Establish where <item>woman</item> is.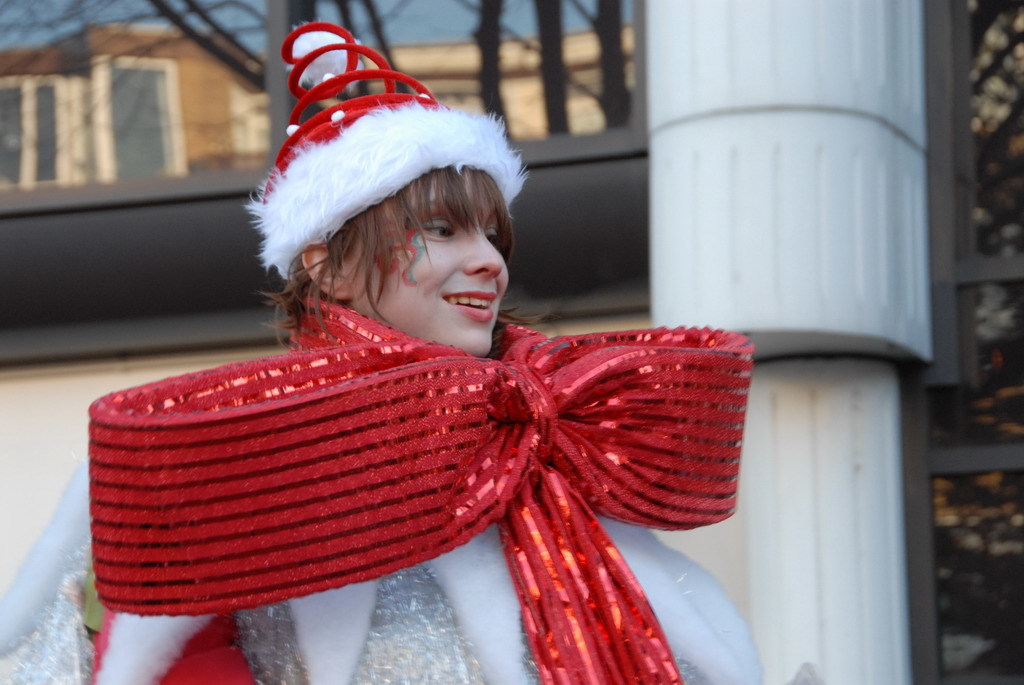
Established at locate(74, 146, 763, 684).
